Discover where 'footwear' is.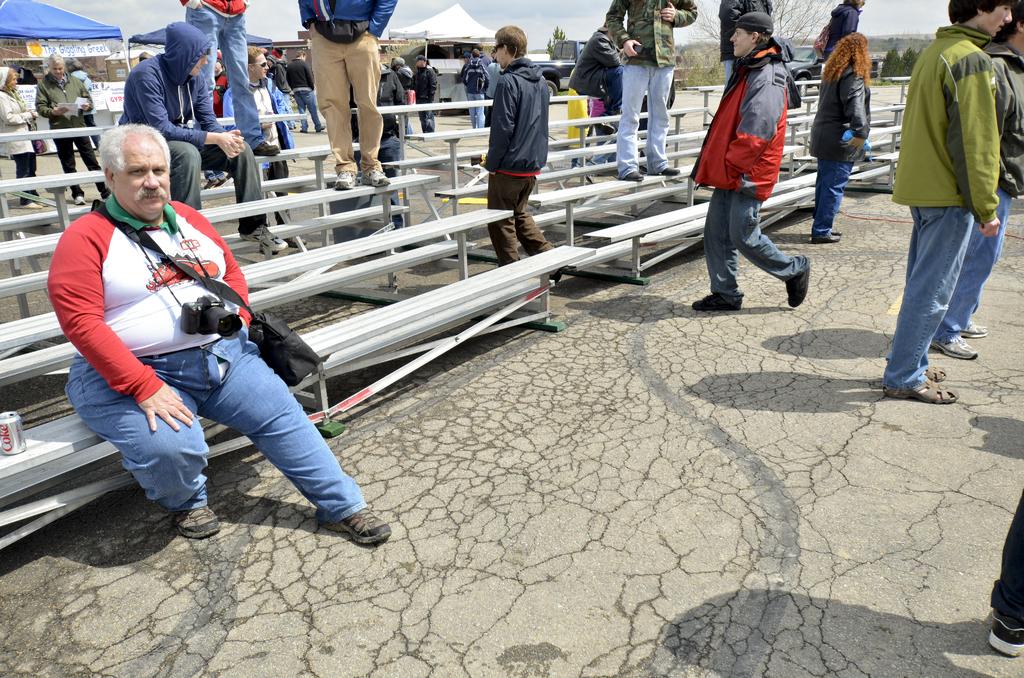
Discovered at x1=333, y1=164, x2=353, y2=191.
